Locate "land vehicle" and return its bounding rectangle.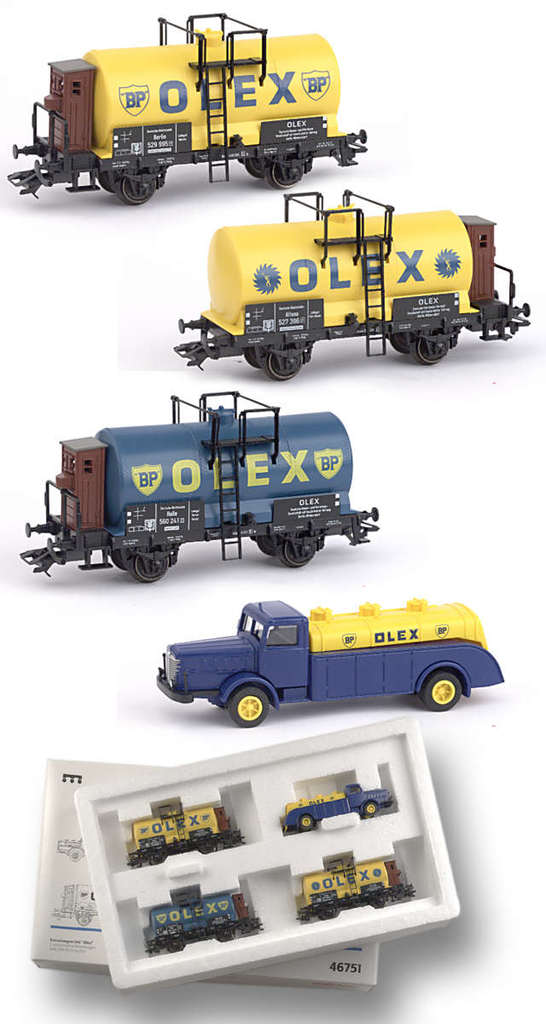
locate(142, 883, 260, 952).
